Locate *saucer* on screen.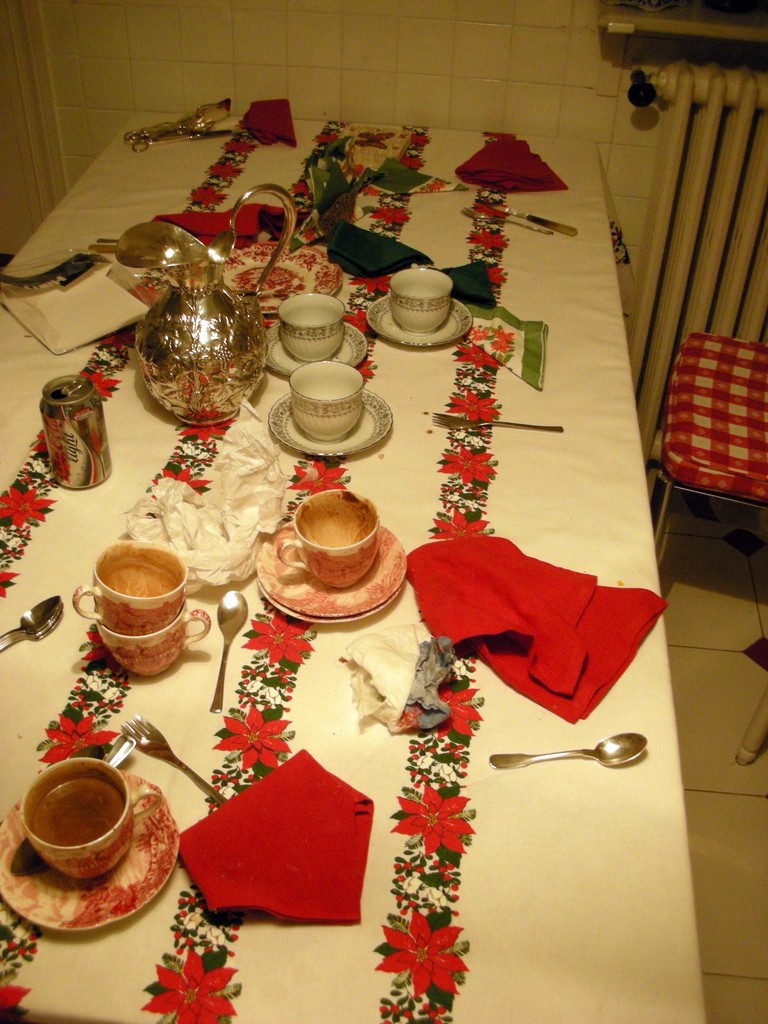
On screen at locate(365, 295, 479, 348).
